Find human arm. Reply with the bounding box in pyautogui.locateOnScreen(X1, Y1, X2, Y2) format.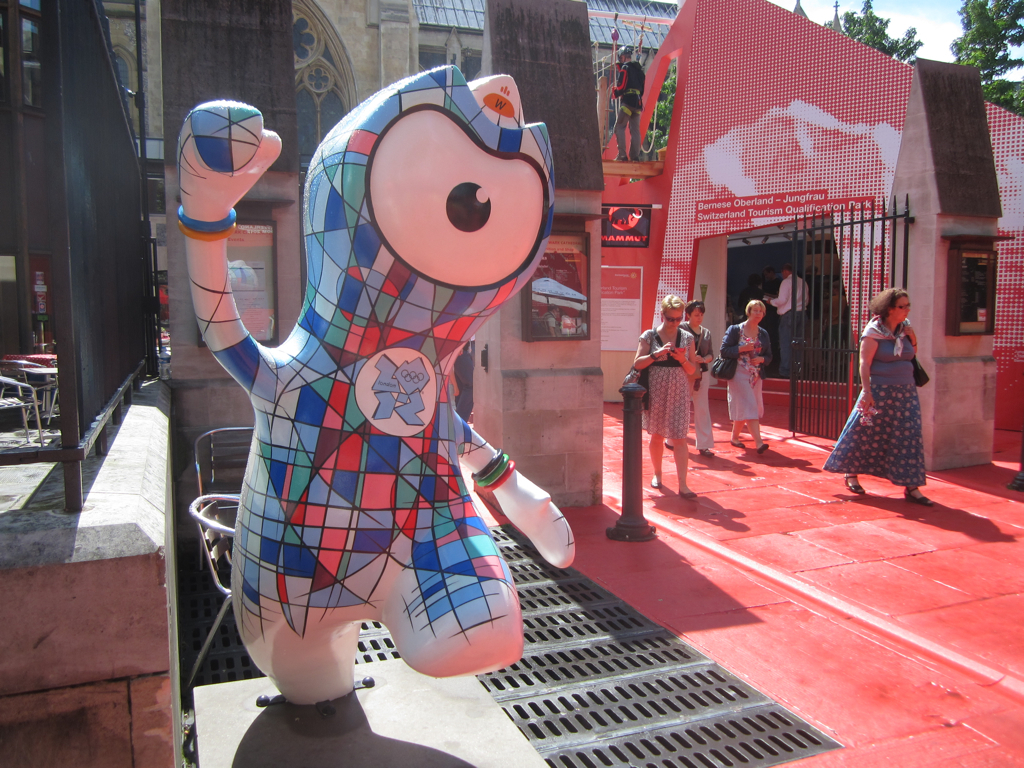
pyautogui.locateOnScreen(661, 335, 696, 373).
